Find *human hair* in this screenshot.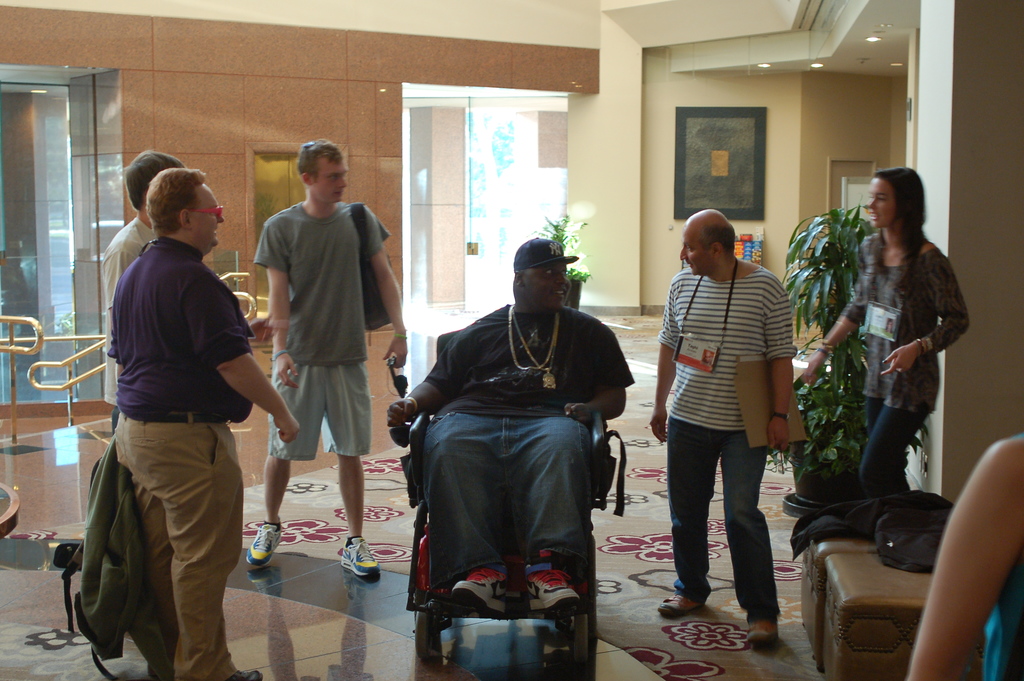
The bounding box for *human hair* is x1=292 y1=139 x2=344 y2=184.
